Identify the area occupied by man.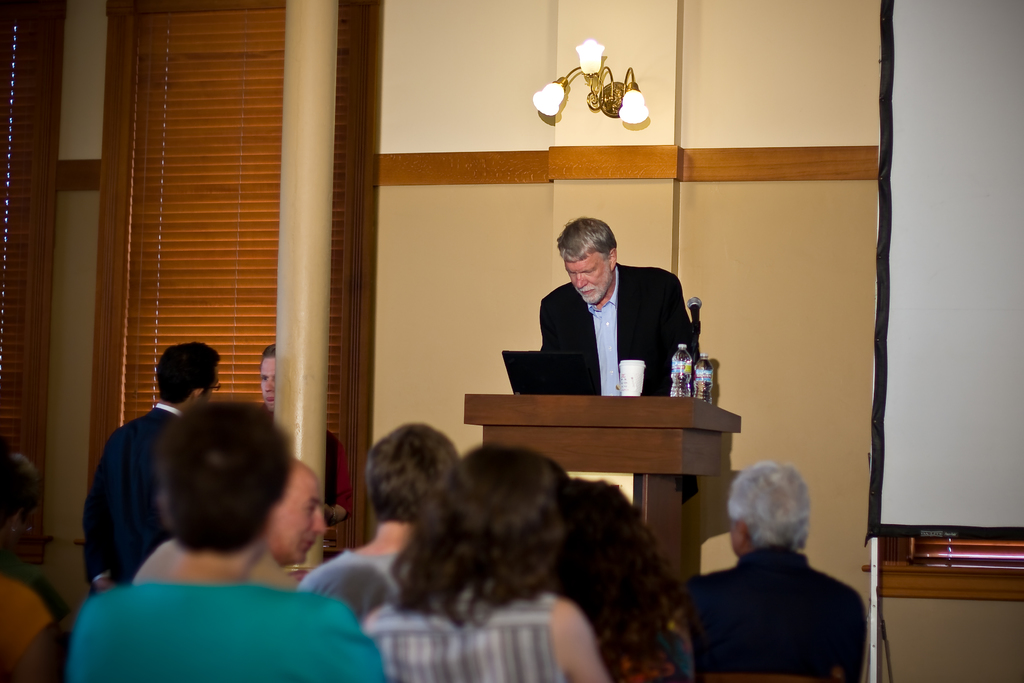
Area: 81, 344, 220, 592.
